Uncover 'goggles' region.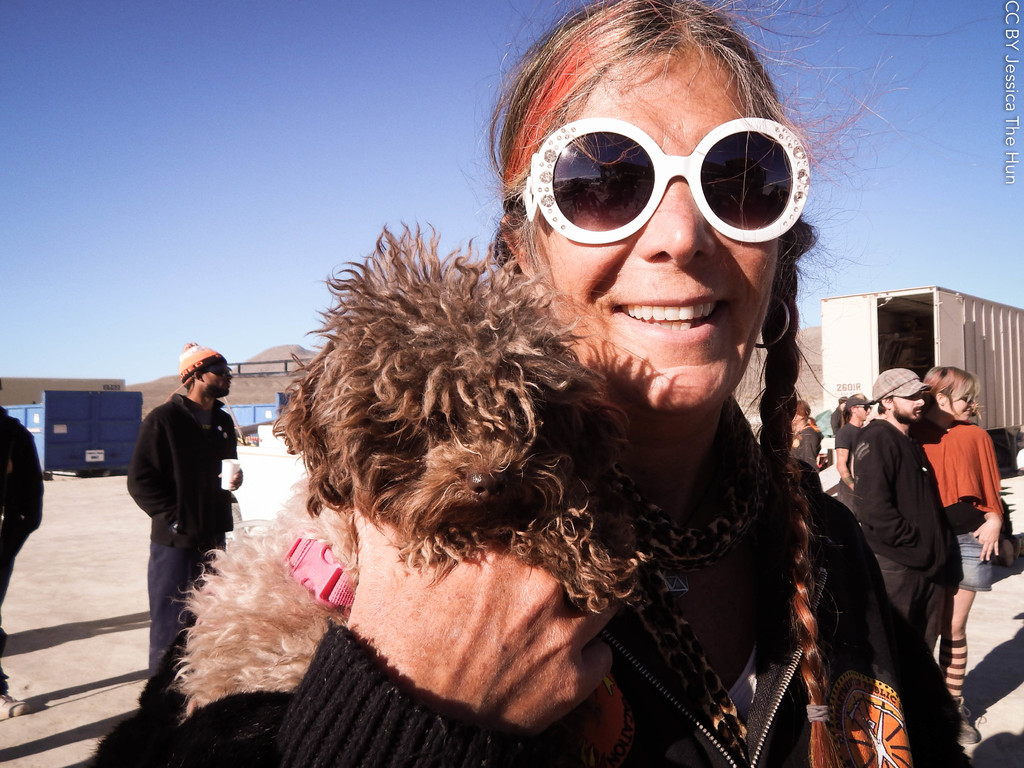
Uncovered: bbox=[211, 357, 234, 374].
